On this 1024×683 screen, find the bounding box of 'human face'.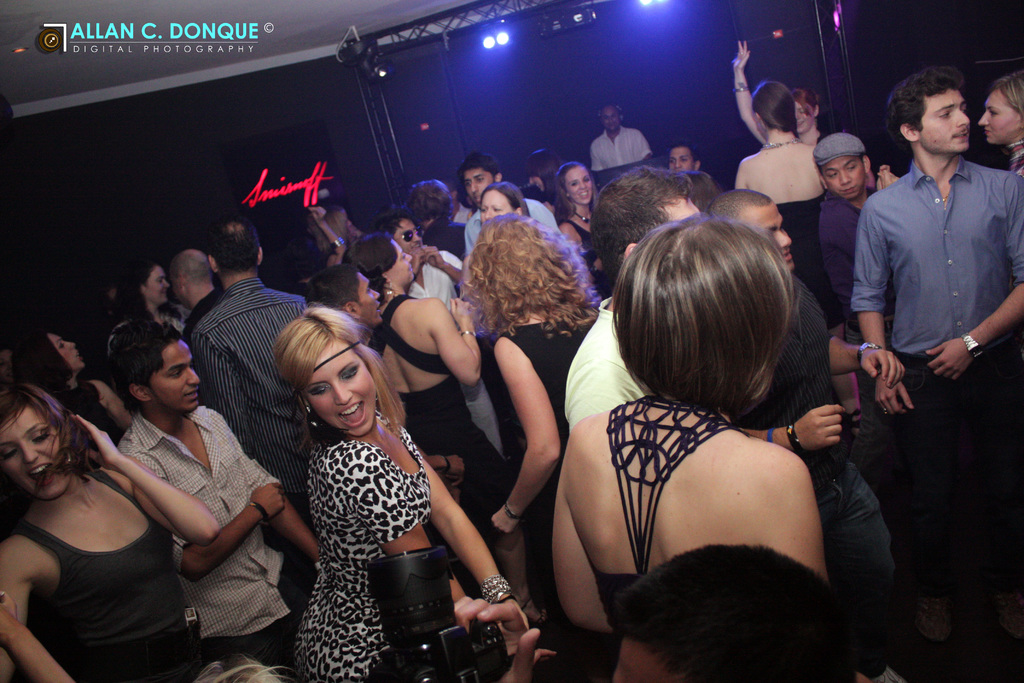
Bounding box: l=387, t=236, r=413, b=284.
